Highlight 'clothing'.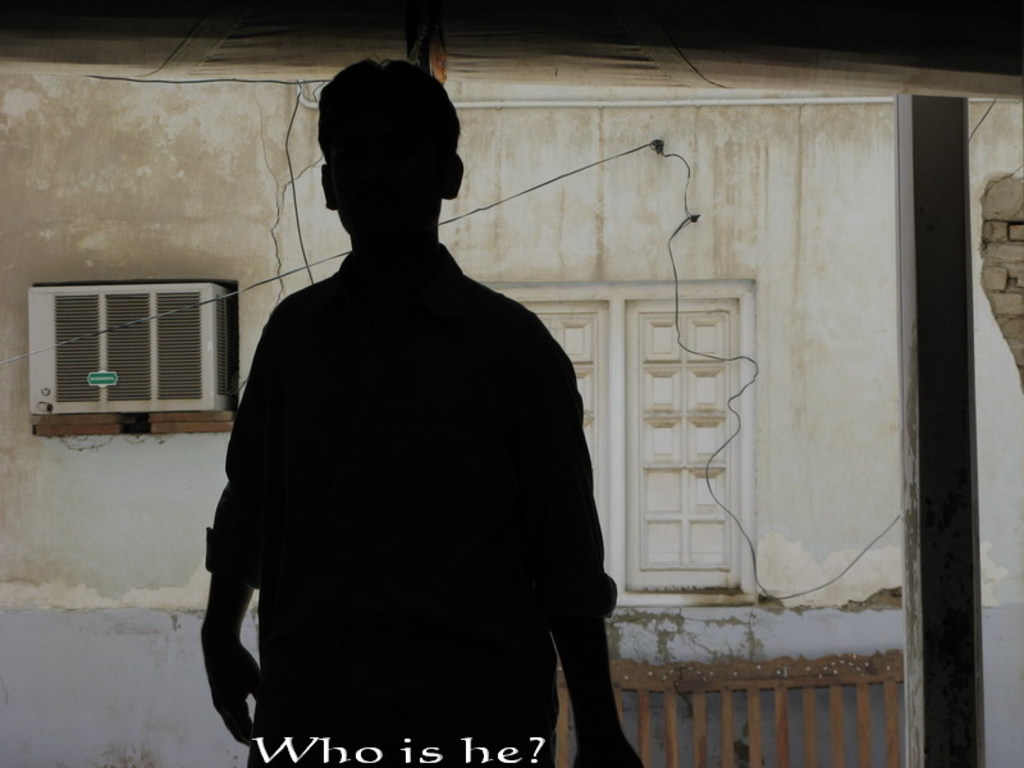
Highlighted region: select_region(204, 180, 605, 755).
